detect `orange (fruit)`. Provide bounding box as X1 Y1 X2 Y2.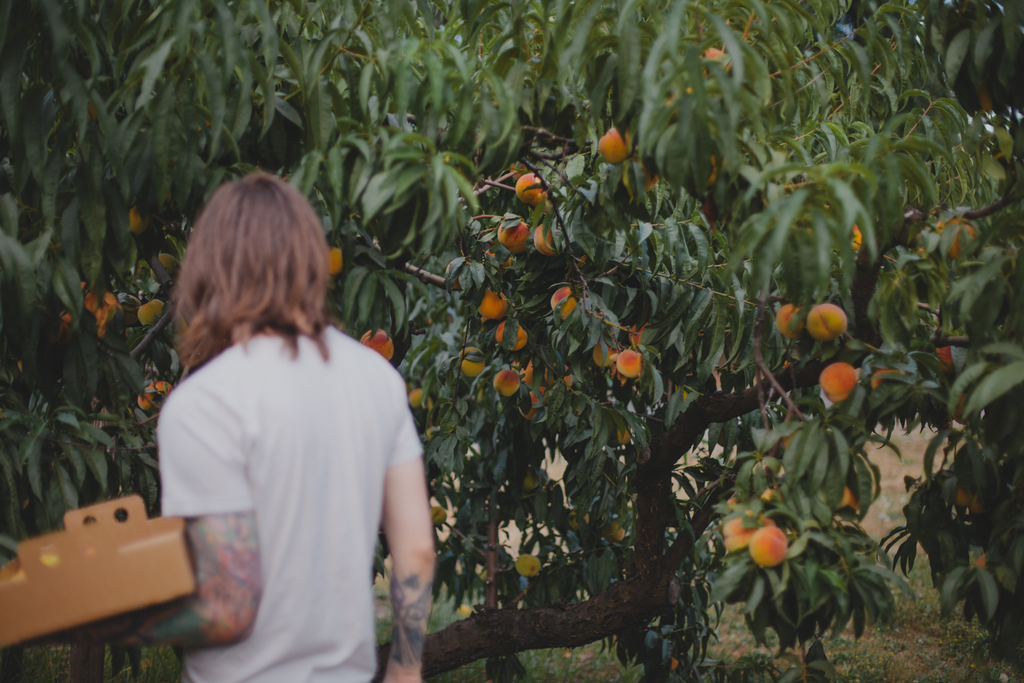
809 303 849 336.
